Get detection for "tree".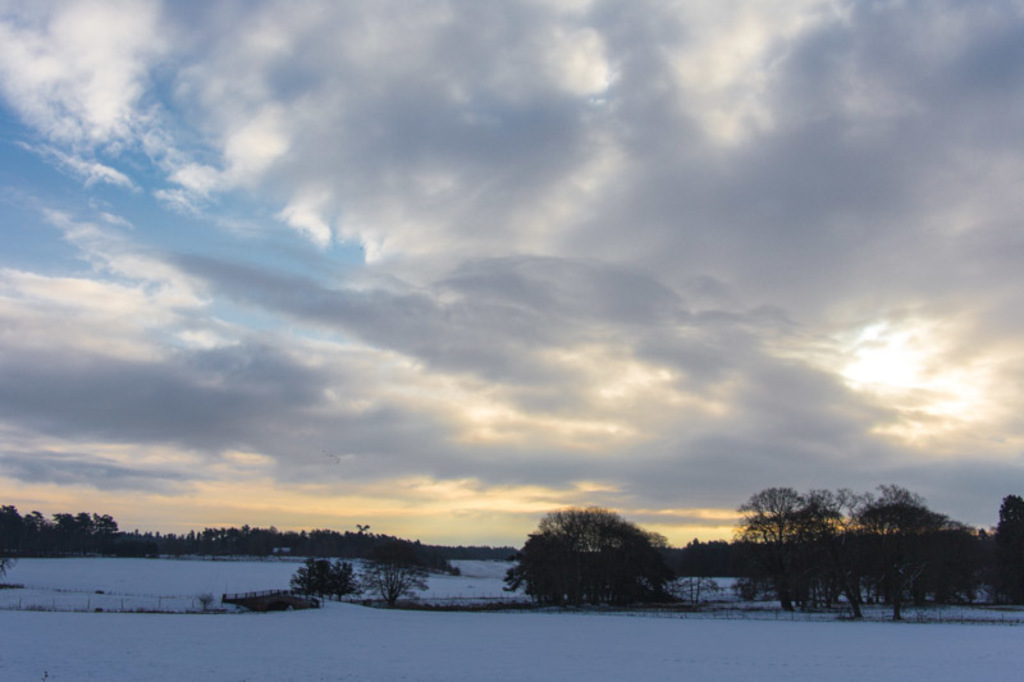
Detection: [280,526,346,559].
